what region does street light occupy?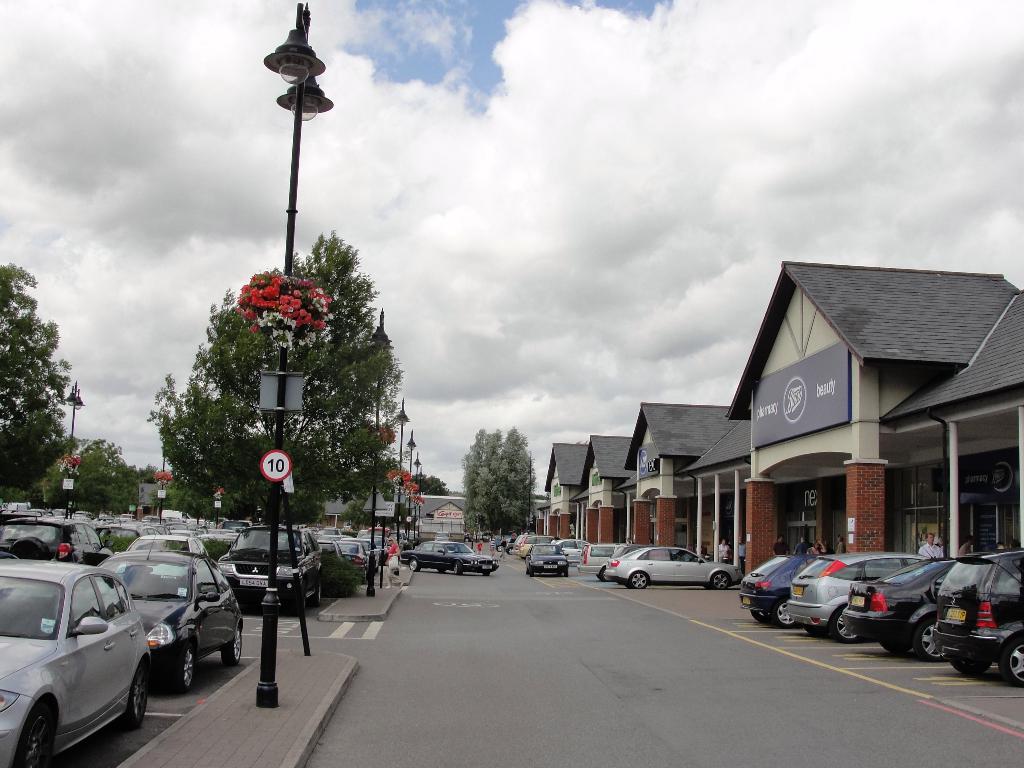
box=[476, 511, 481, 525].
